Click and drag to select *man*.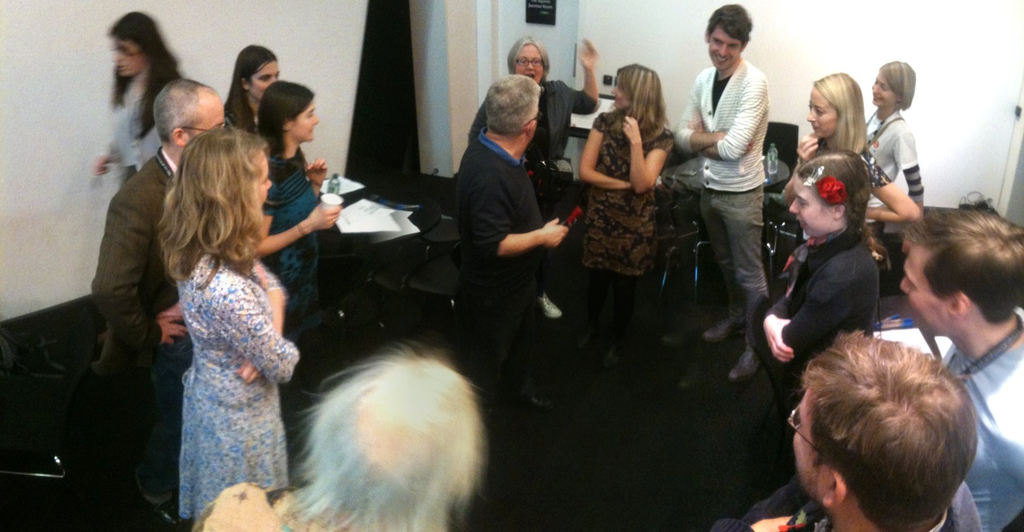
Selection: (left=673, top=0, right=776, bottom=381).
